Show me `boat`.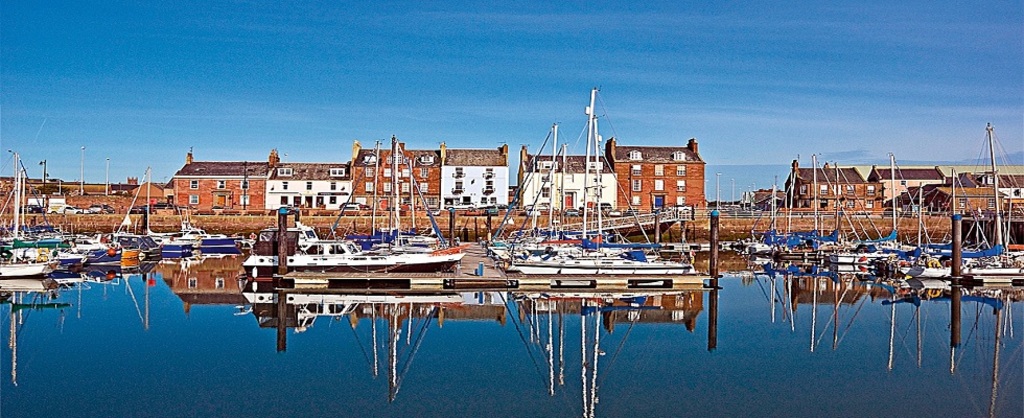
`boat` is here: 156 229 245 260.
